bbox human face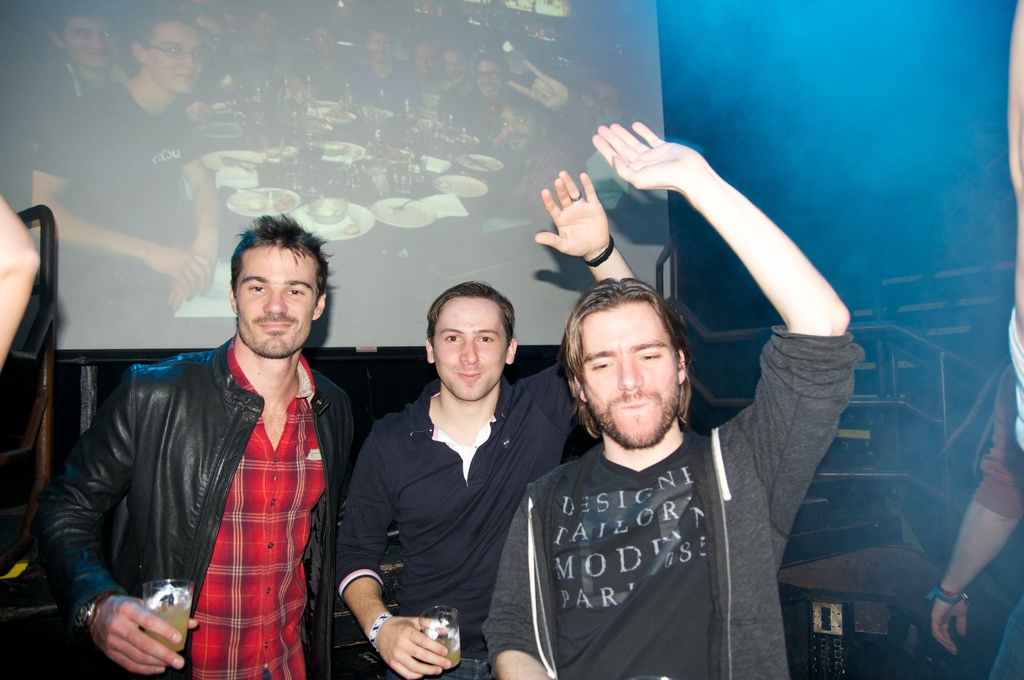
<bbox>500, 106, 536, 152</bbox>
